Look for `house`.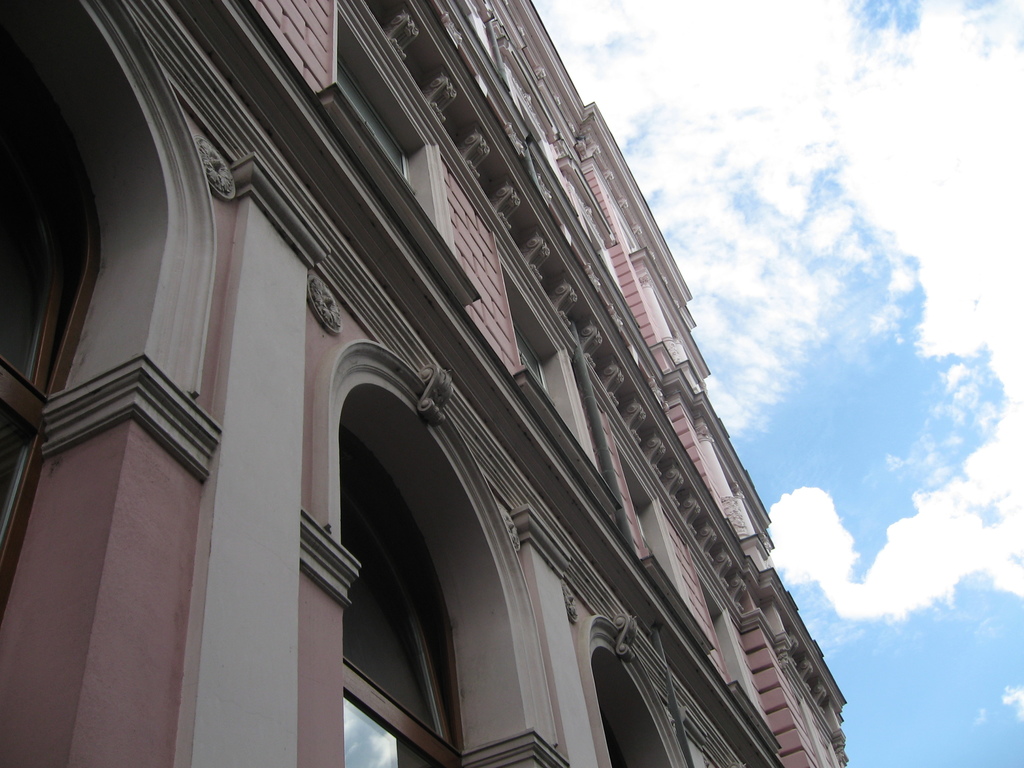
Found: [x1=0, y1=0, x2=849, y2=767].
